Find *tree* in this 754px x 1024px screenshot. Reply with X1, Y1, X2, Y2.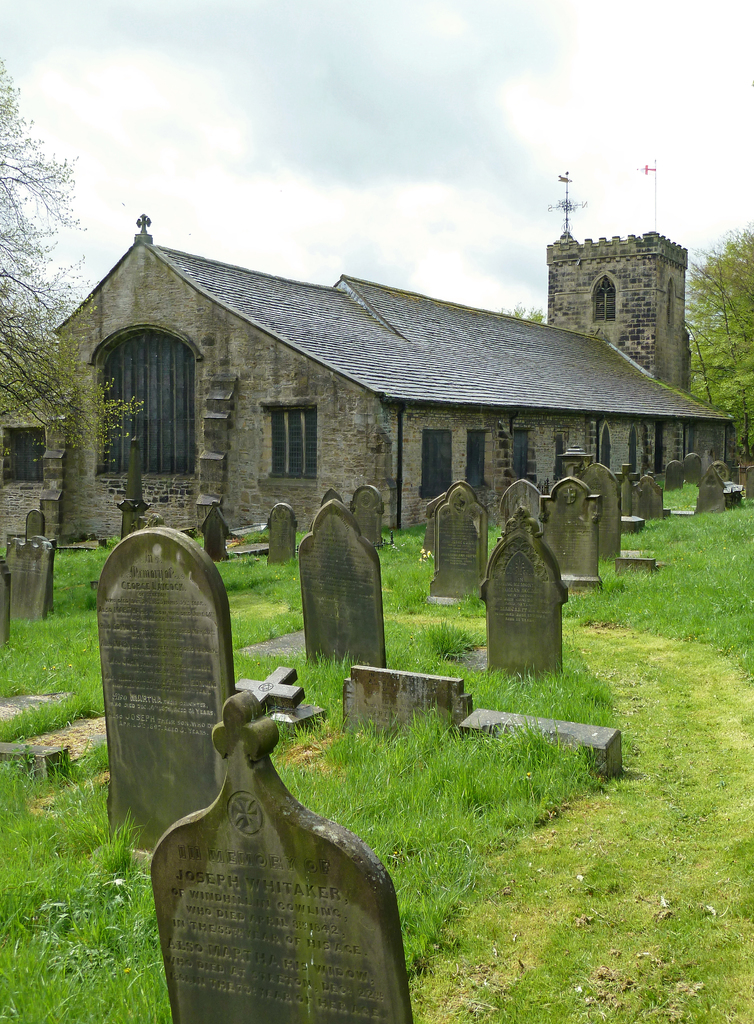
0, 61, 151, 492.
